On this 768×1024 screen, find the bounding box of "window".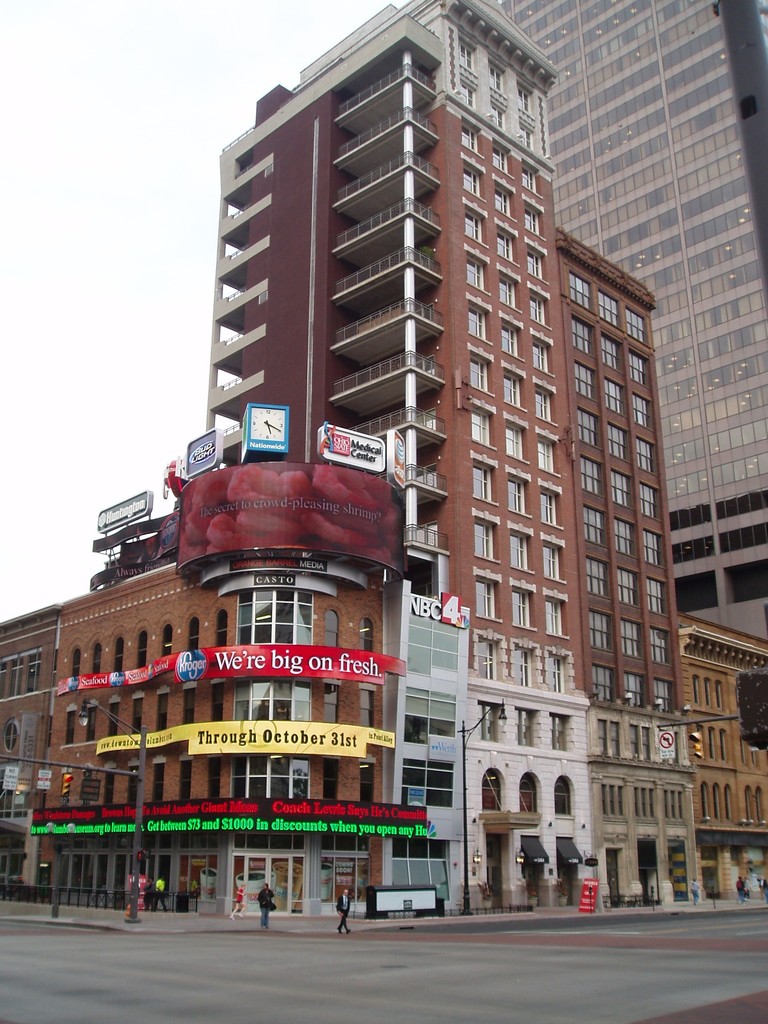
Bounding box: 86 705 95 742.
